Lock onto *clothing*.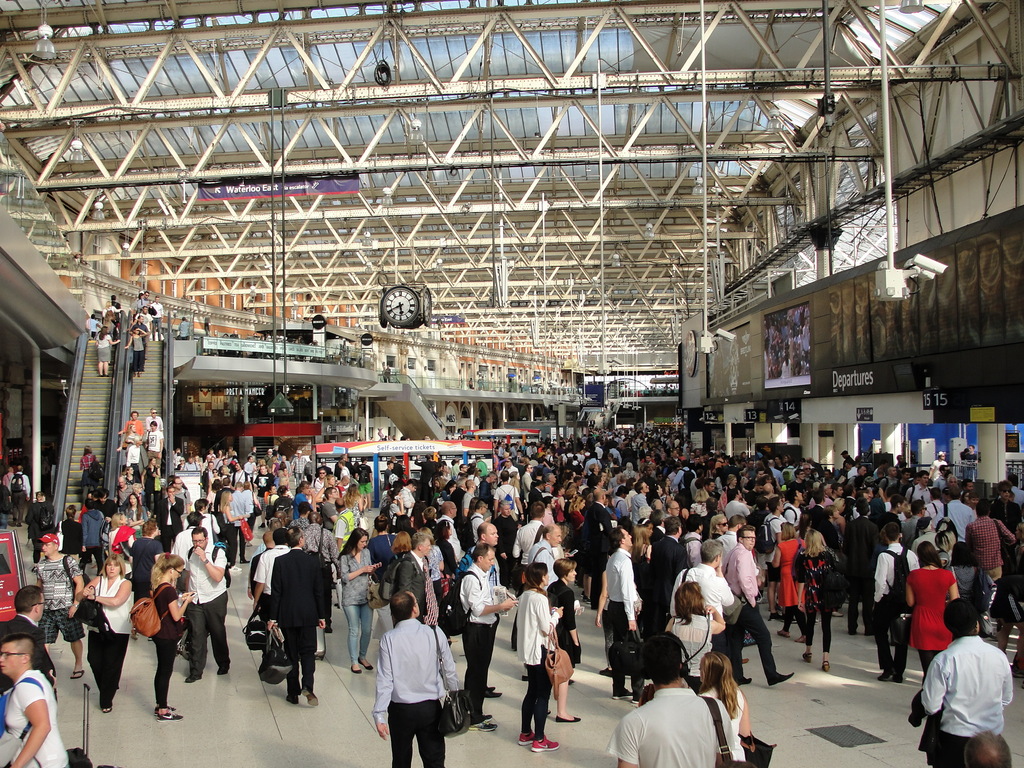
Locked: [99, 579, 134, 705].
